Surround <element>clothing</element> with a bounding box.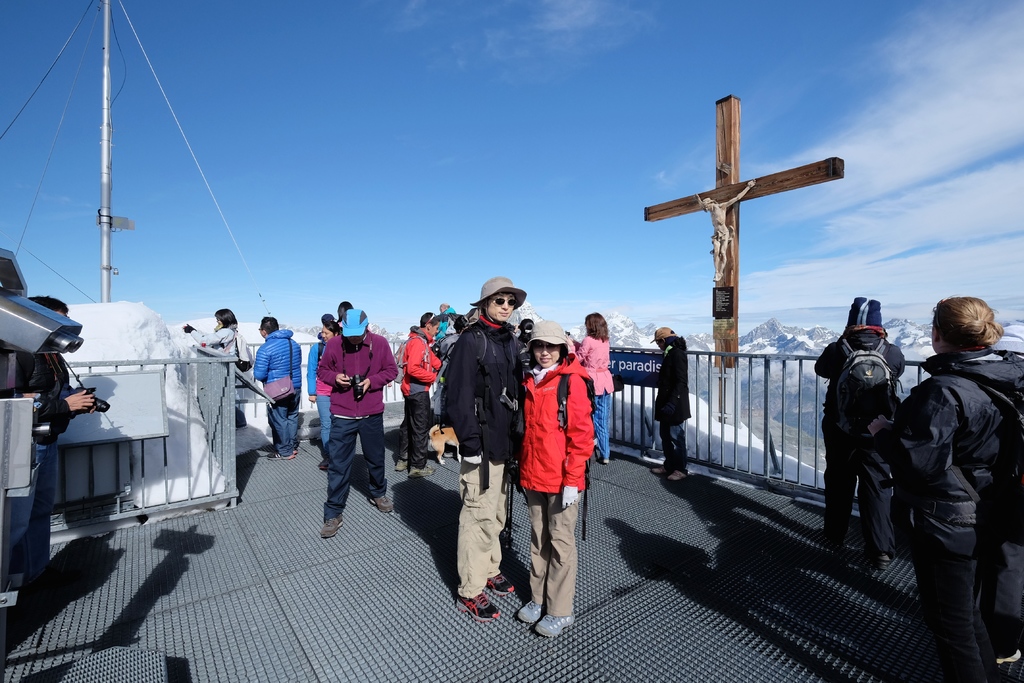
(301,302,397,521).
